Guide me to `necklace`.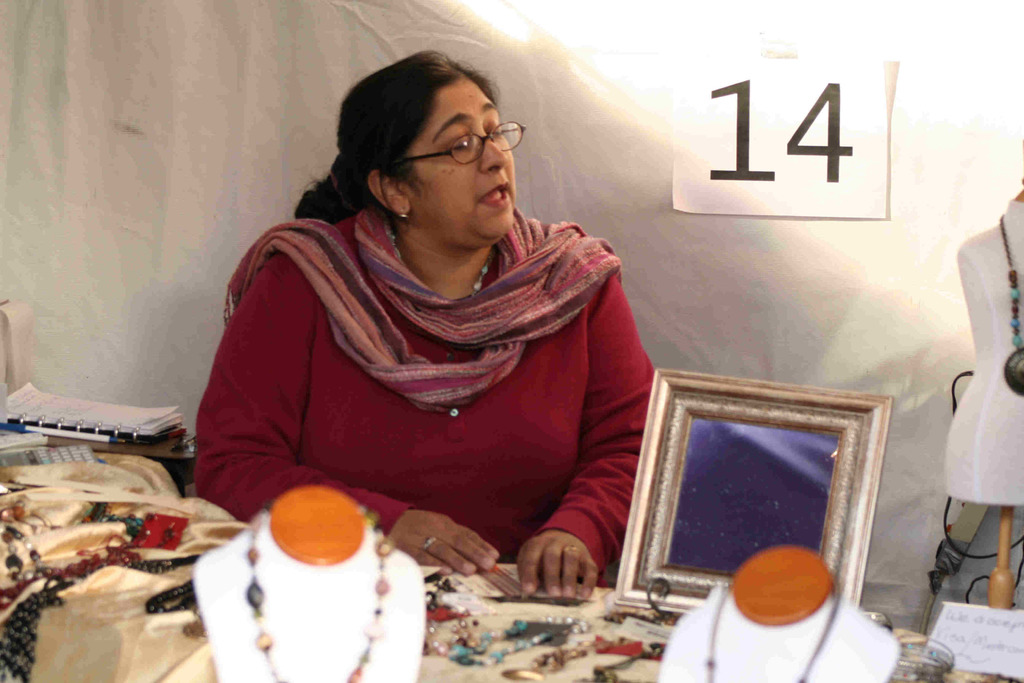
Guidance: rect(244, 524, 390, 682).
